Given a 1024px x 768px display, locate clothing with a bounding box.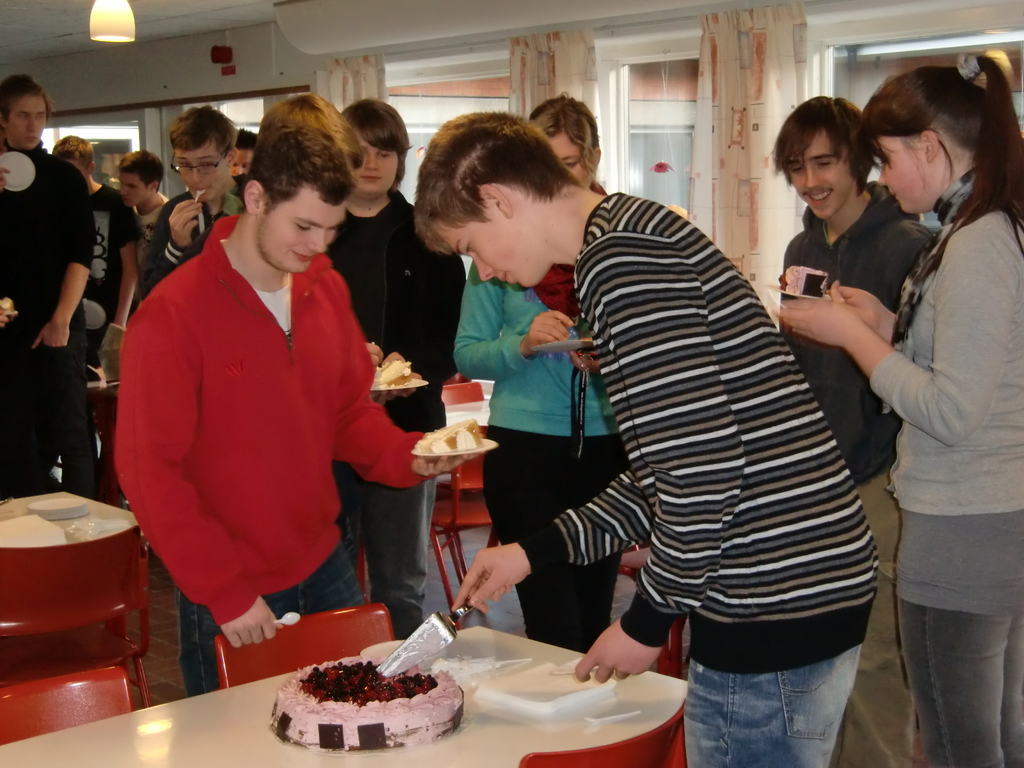
Located: region(329, 189, 467, 643).
